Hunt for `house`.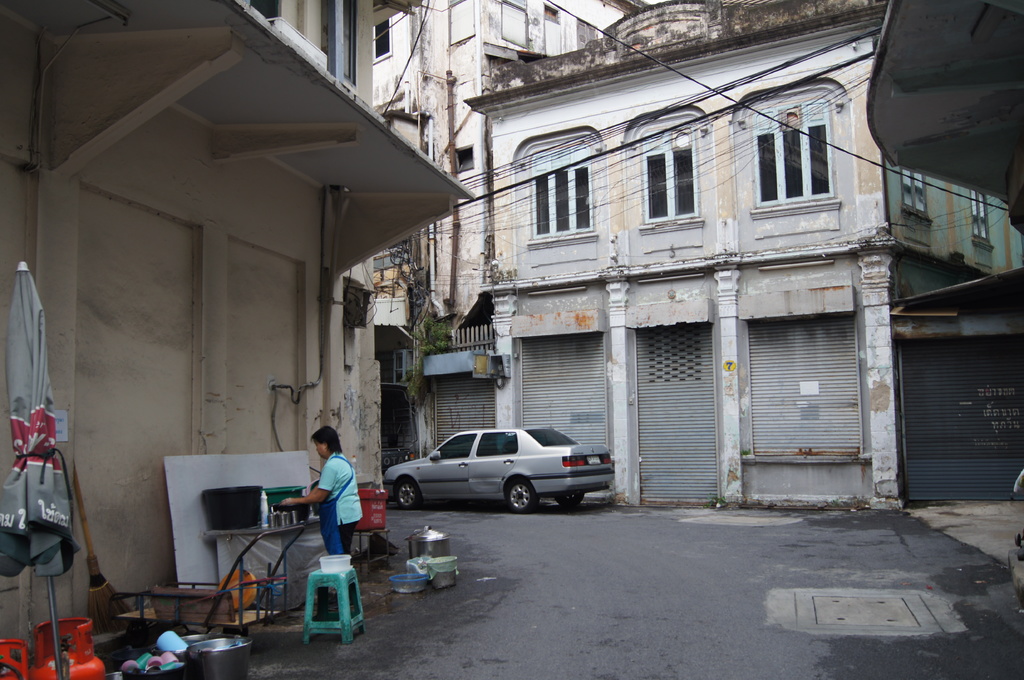
Hunted down at region(455, 0, 1021, 516).
